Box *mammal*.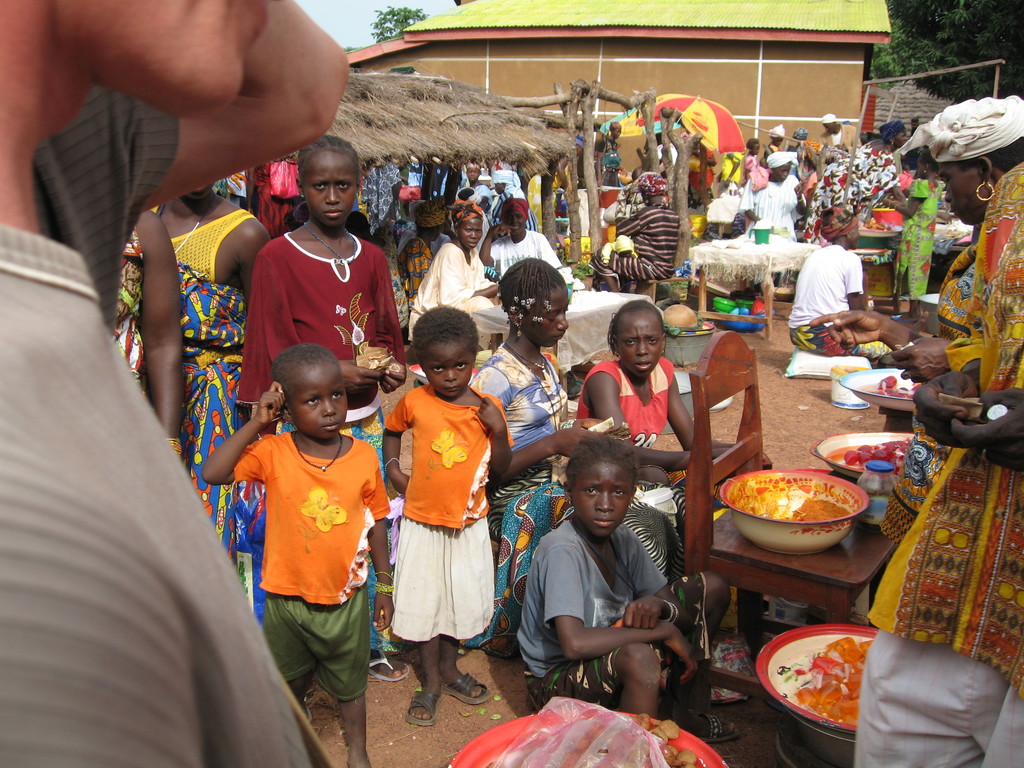
box=[469, 260, 686, 659].
